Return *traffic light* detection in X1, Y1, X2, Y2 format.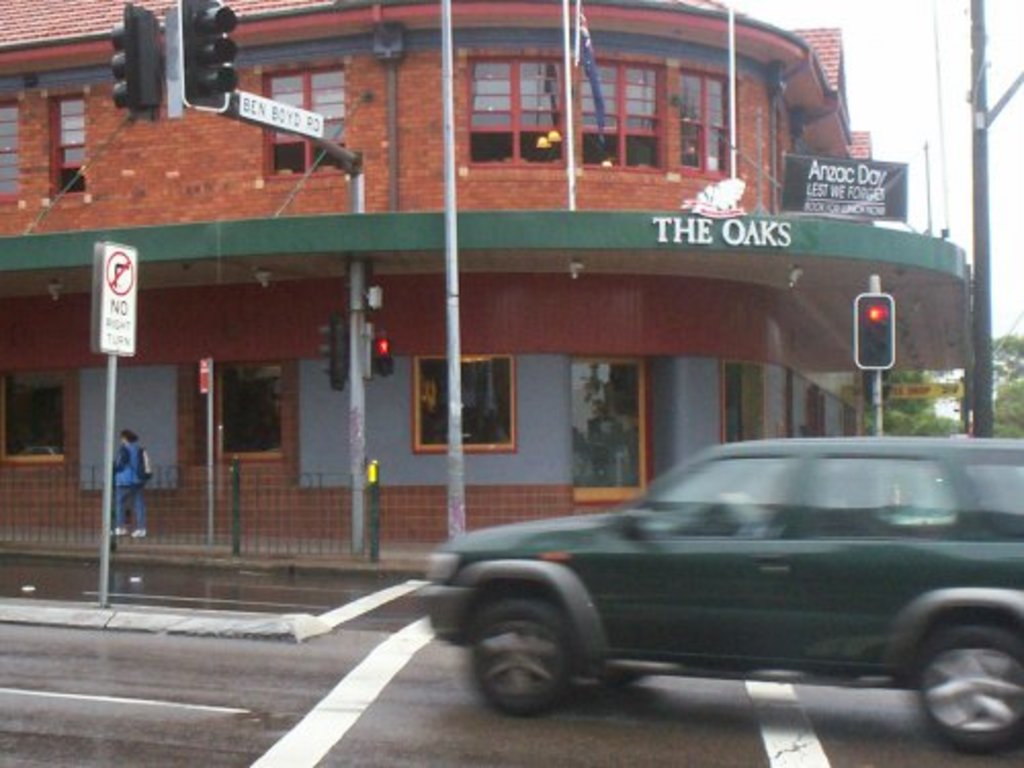
317, 309, 346, 391.
